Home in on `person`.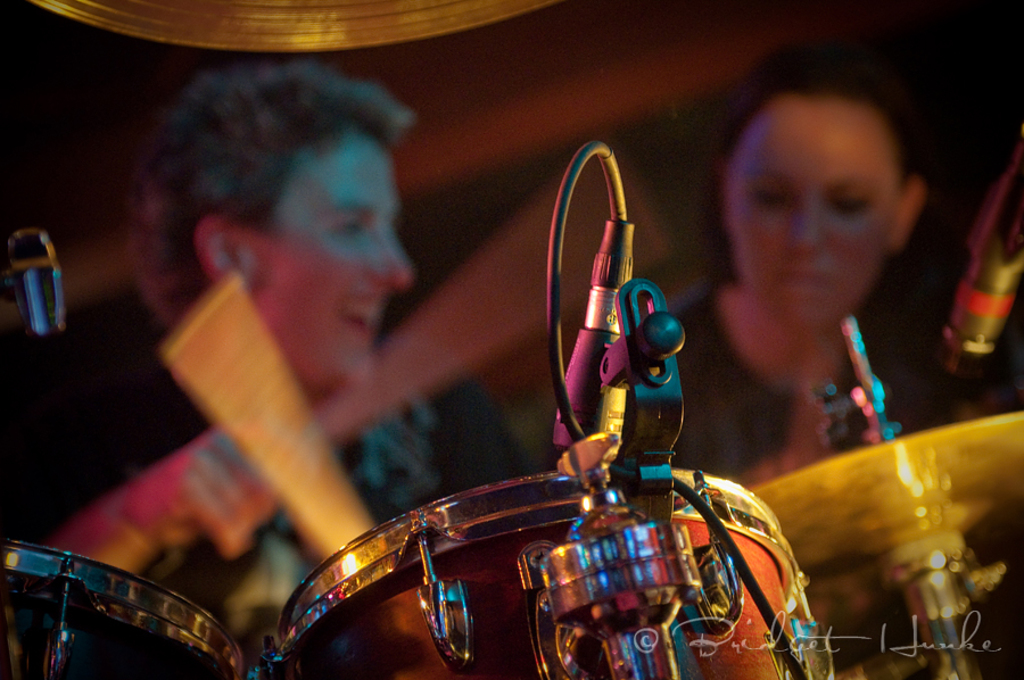
Homed in at bbox(0, 59, 537, 655).
